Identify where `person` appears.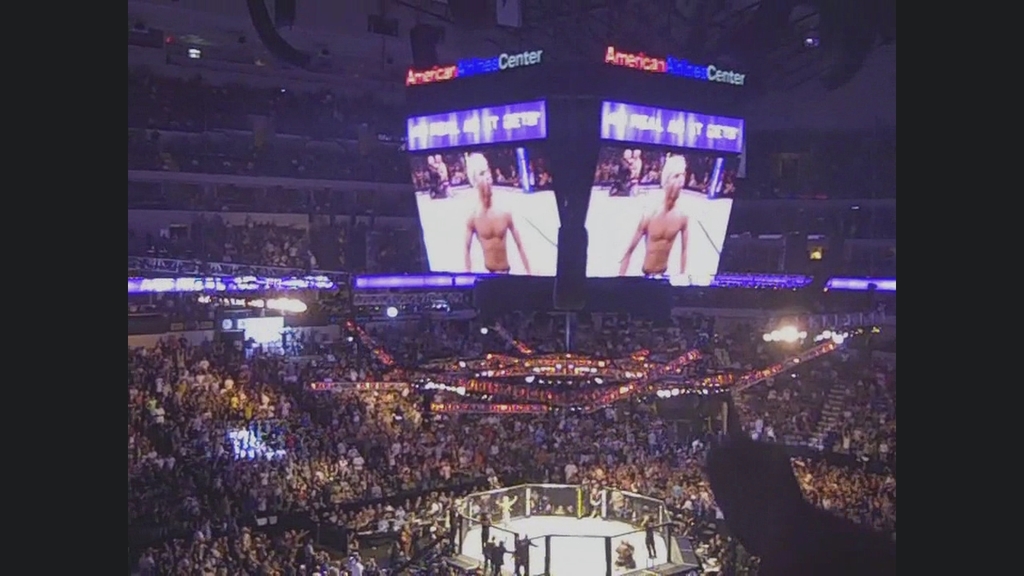
Appears at [left=622, top=156, right=689, bottom=278].
